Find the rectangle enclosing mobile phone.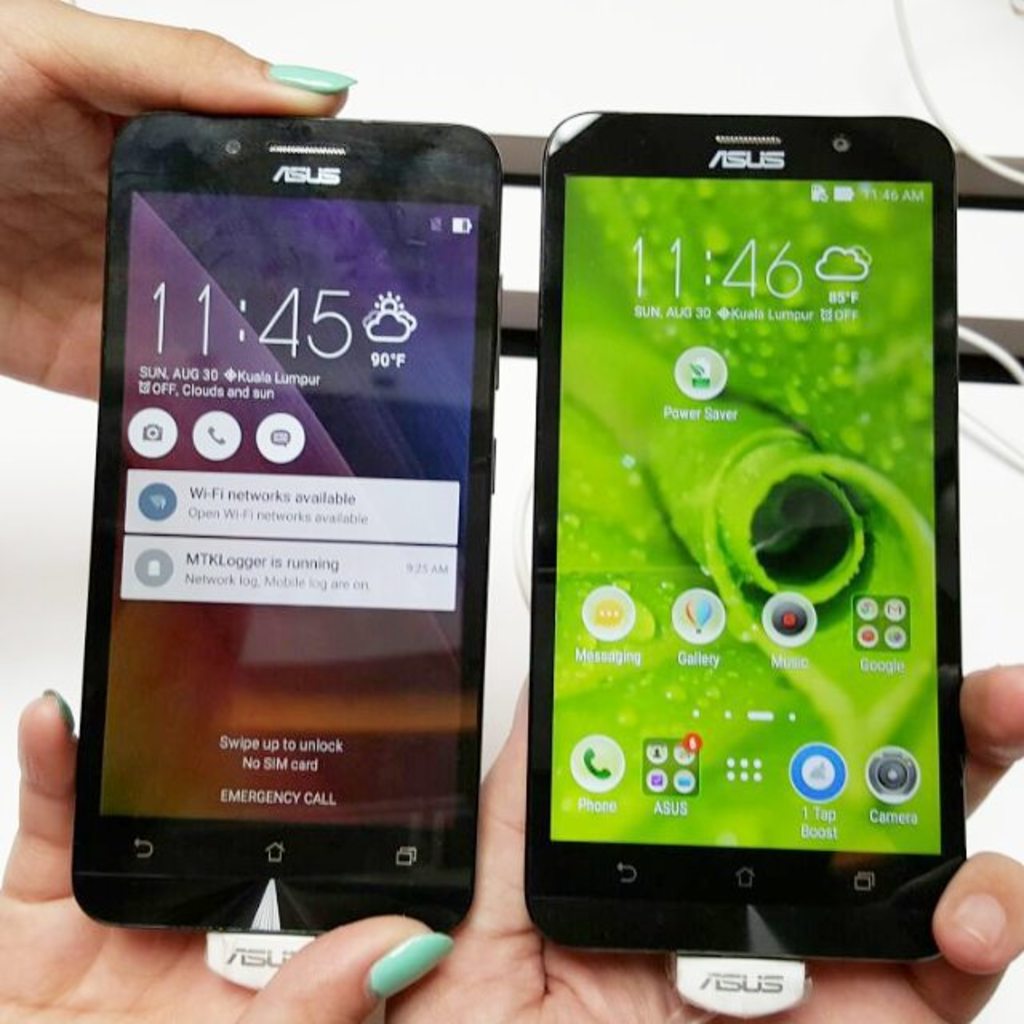
517:107:965:966.
